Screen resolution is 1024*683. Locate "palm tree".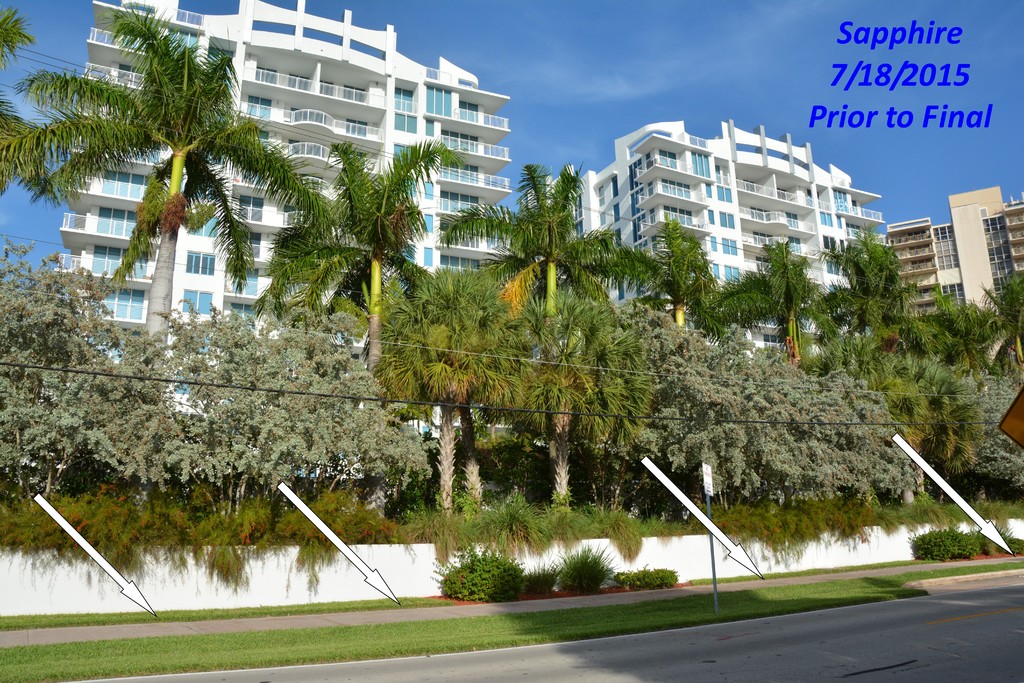
x1=716, y1=335, x2=800, y2=488.
